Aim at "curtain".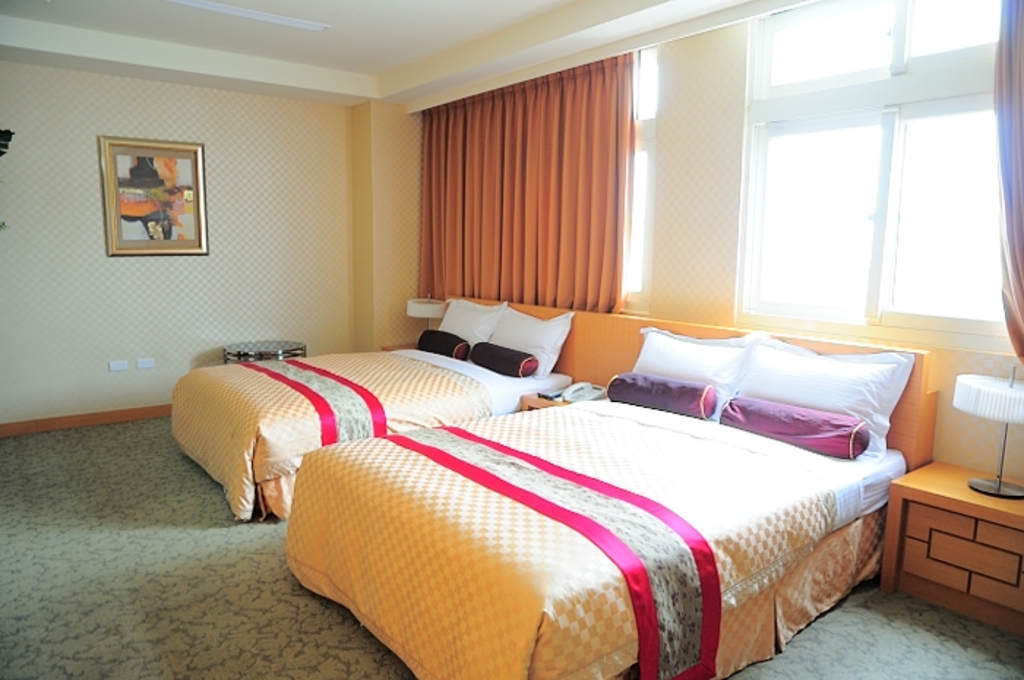
Aimed at locate(414, 44, 632, 319).
